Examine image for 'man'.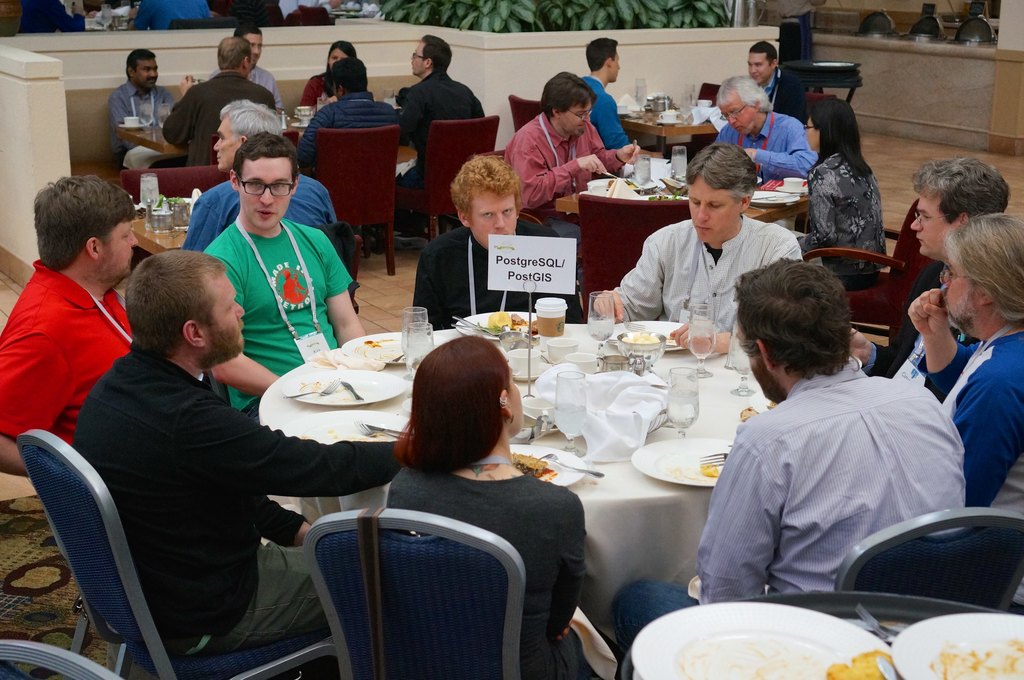
Examination result: <region>181, 98, 339, 248</region>.
